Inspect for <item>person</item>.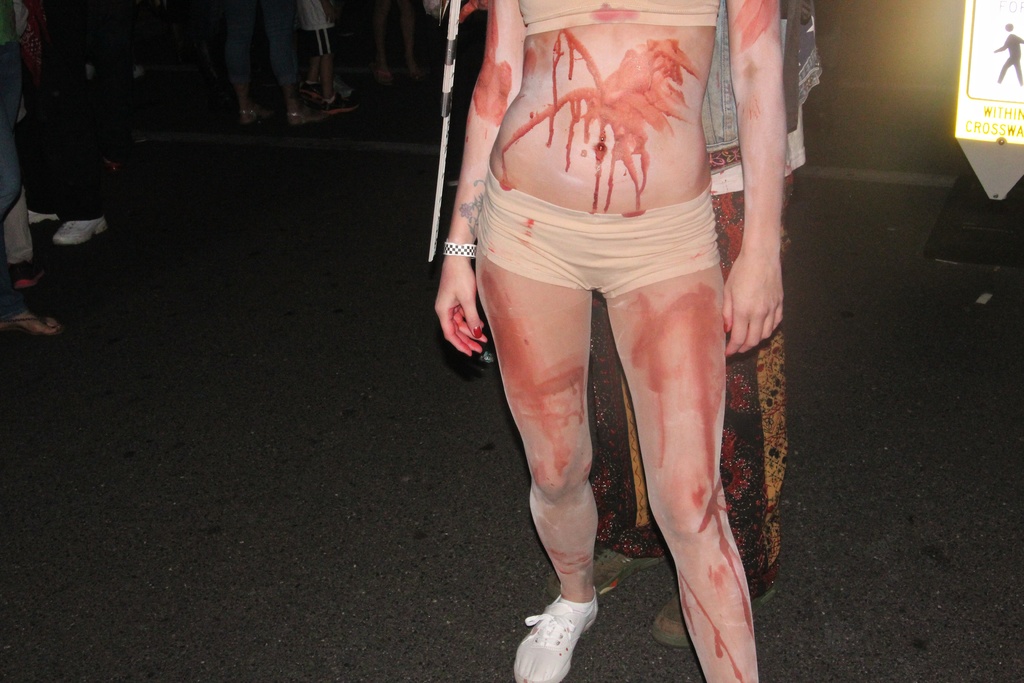
Inspection: [434, 0, 785, 682].
